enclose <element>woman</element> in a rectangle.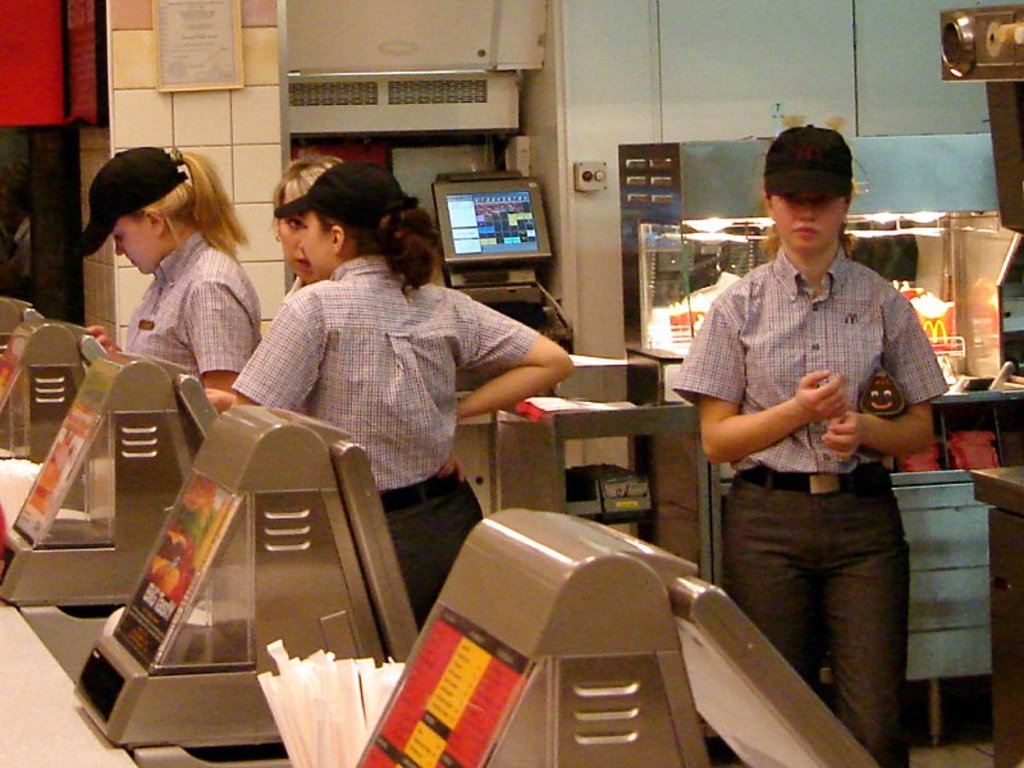
x1=207, y1=152, x2=355, y2=413.
